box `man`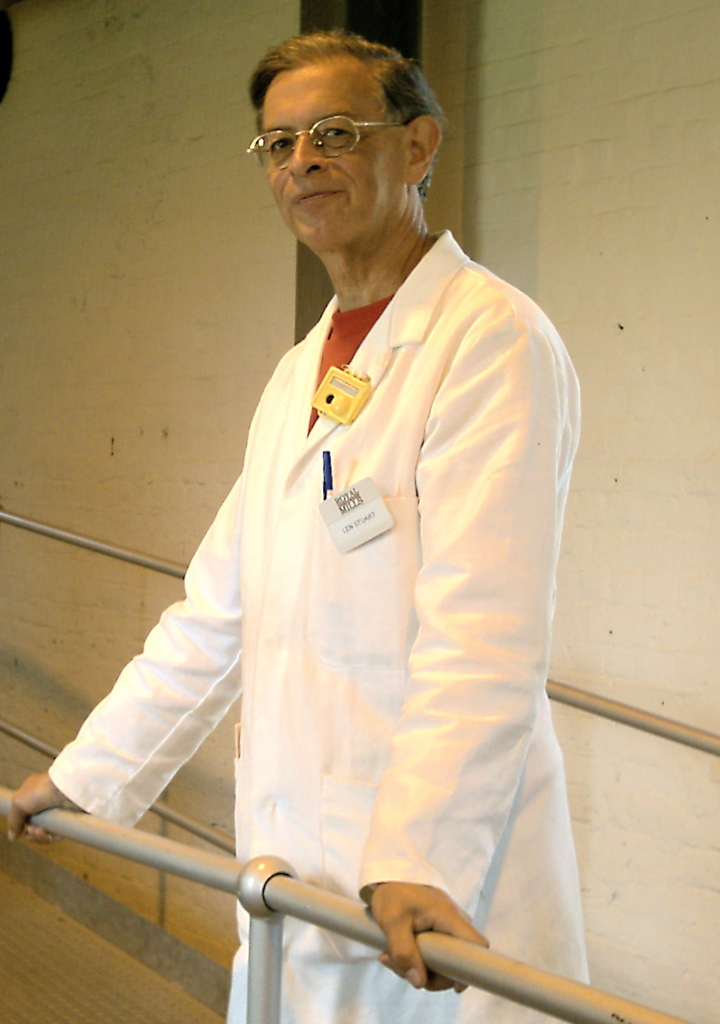
bbox=(121, 35, 580, 1015)
